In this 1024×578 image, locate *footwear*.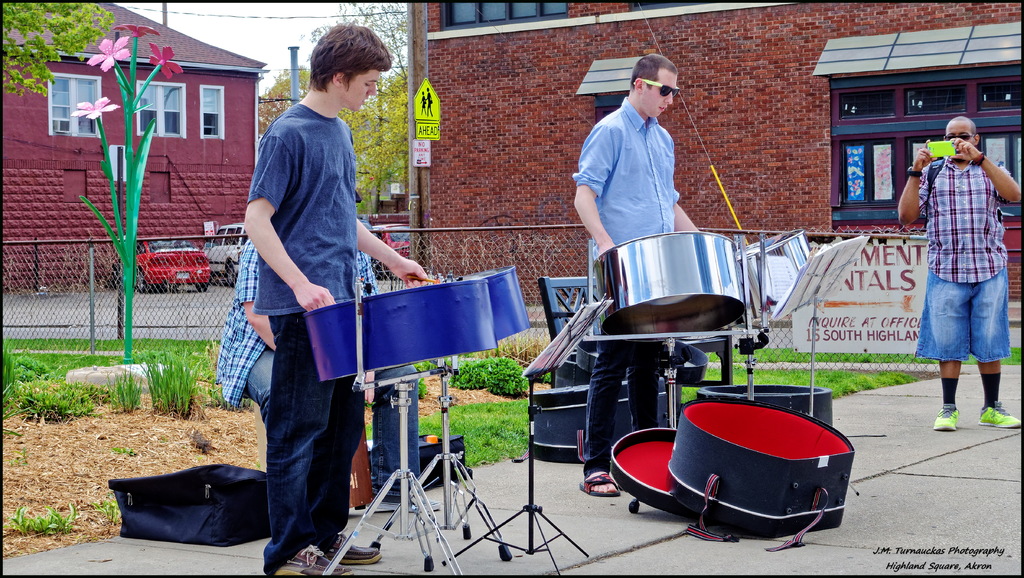
Bounding box: bbox=[316, 531, 384, 565].
